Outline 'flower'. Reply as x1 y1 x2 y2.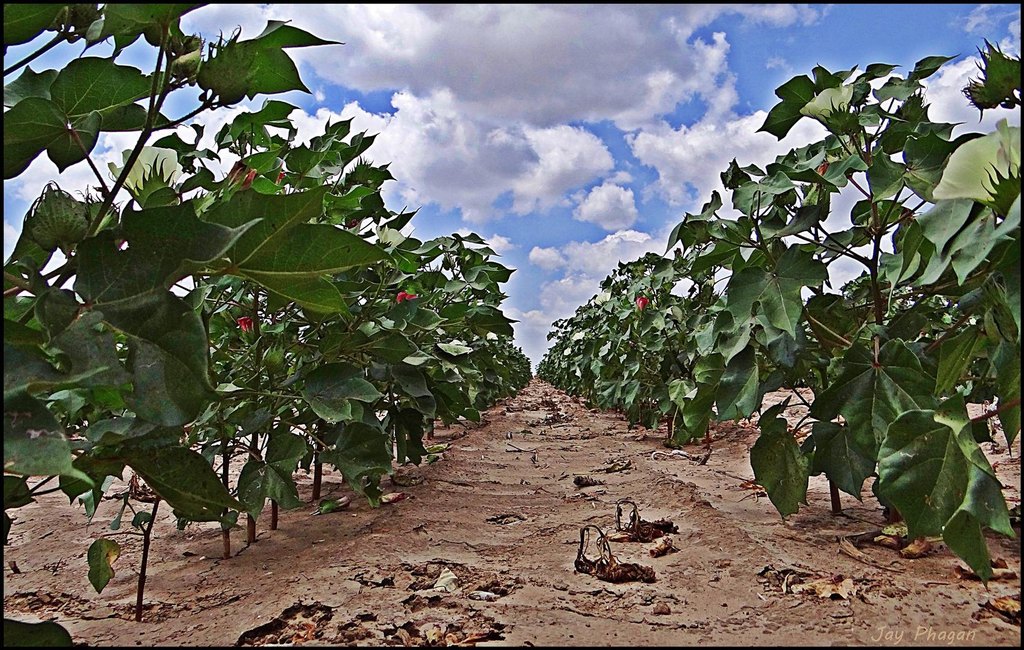
817 160 829 176.
